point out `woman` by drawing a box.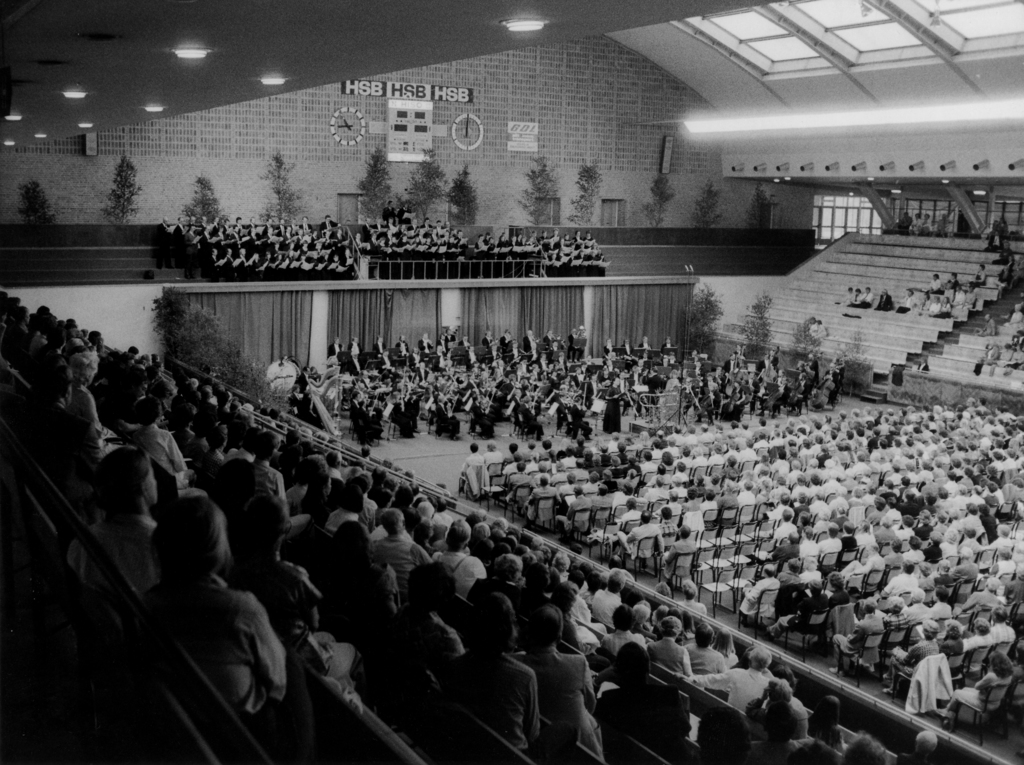
(left=675, top=463, right=689, bottom=481).
